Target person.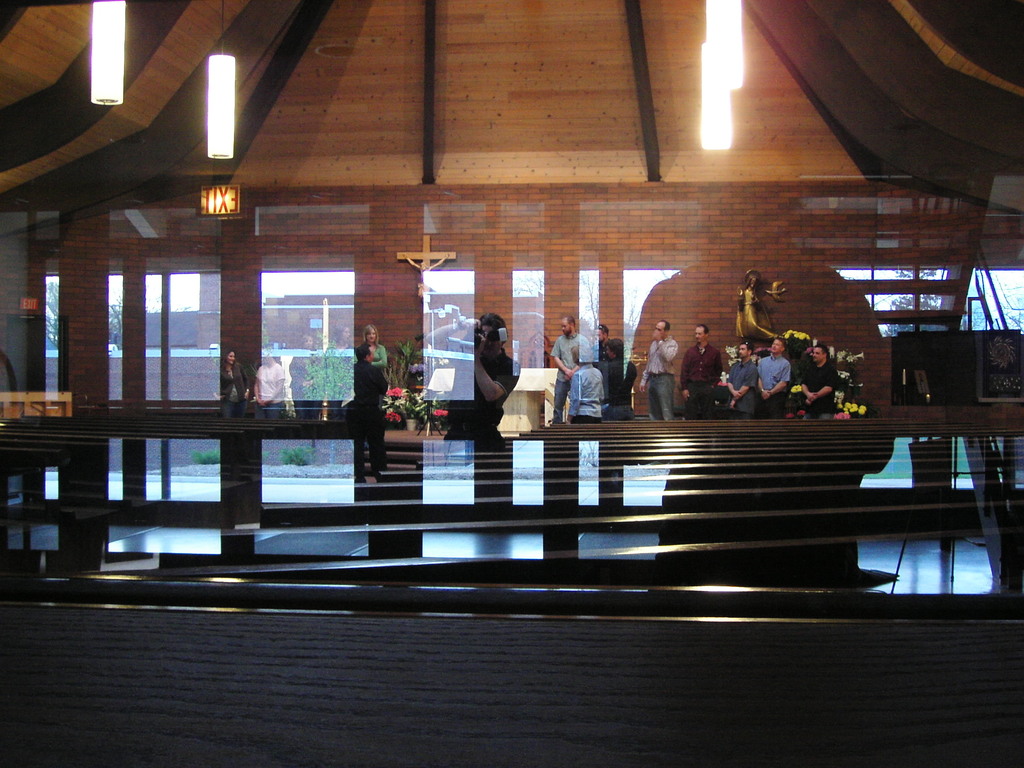
Target region: <box>728,347,756,419</box>.
